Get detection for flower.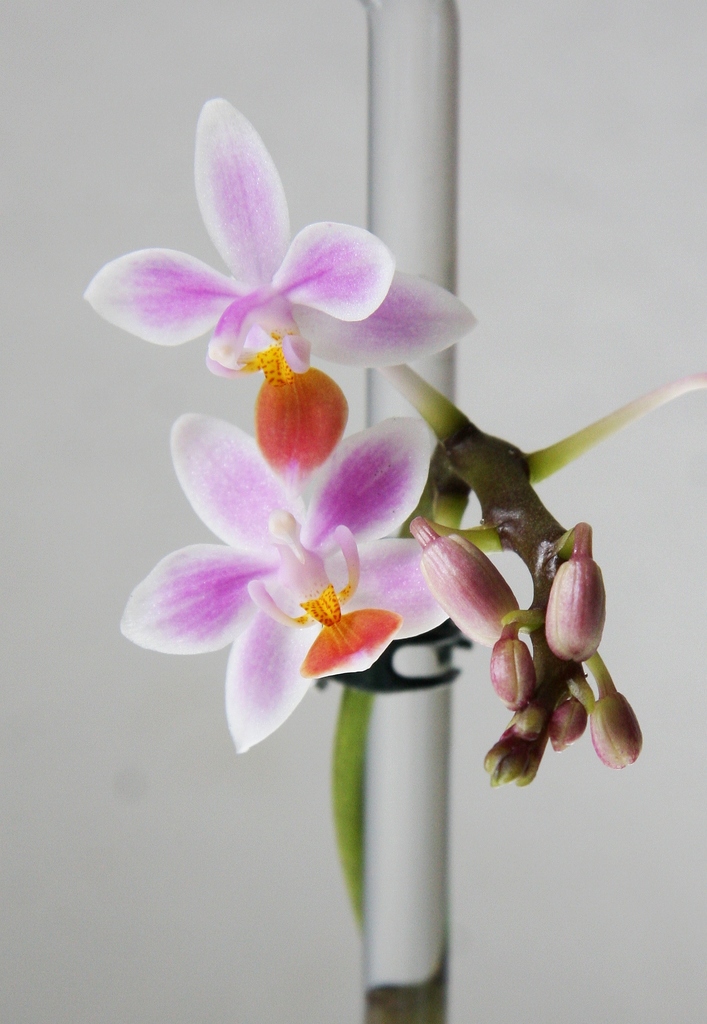
Detection: Rect(542, 517, 608, 664).
